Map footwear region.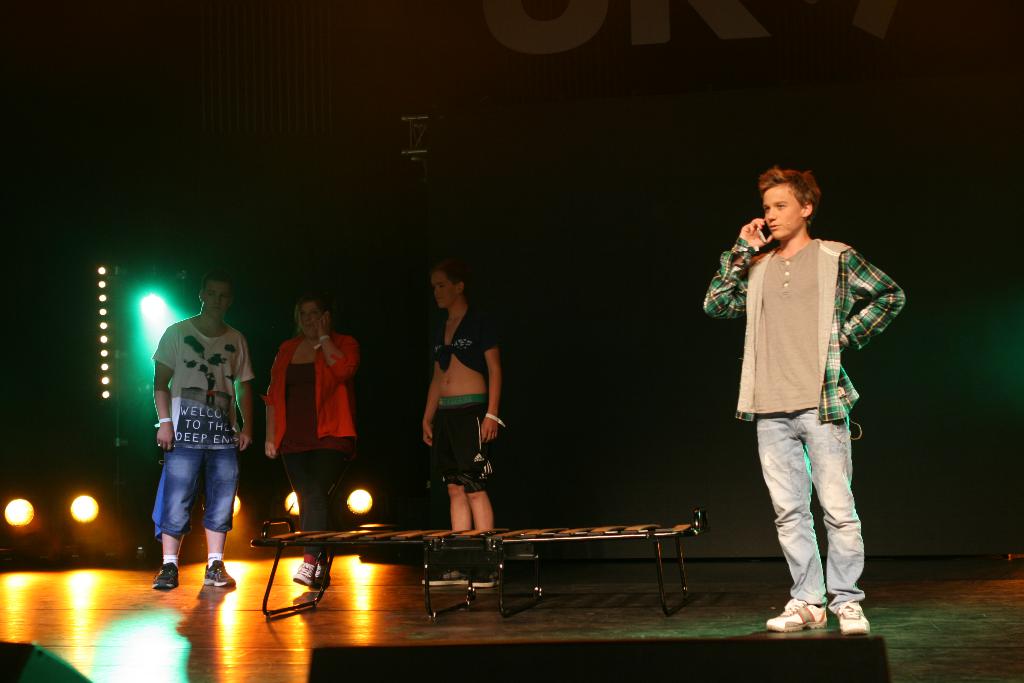
Mapped to pyautogui.locateOnScreen(152, 562, 184, 592).
